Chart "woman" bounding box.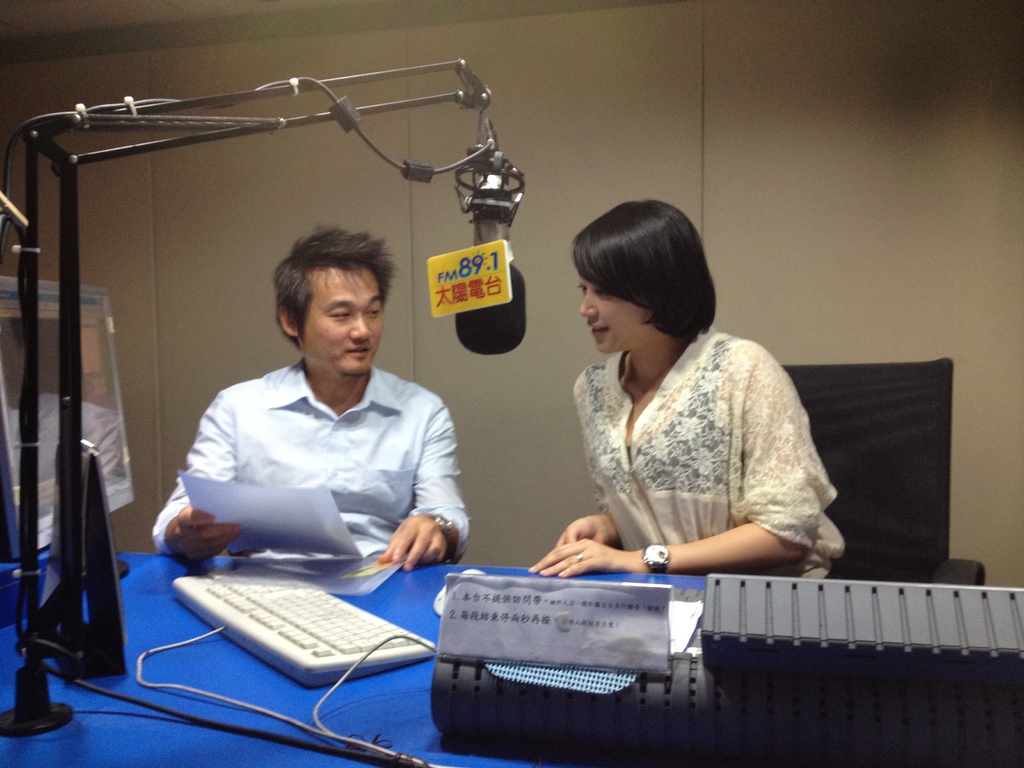
Charted: <box>522,197,839,580</box>.
